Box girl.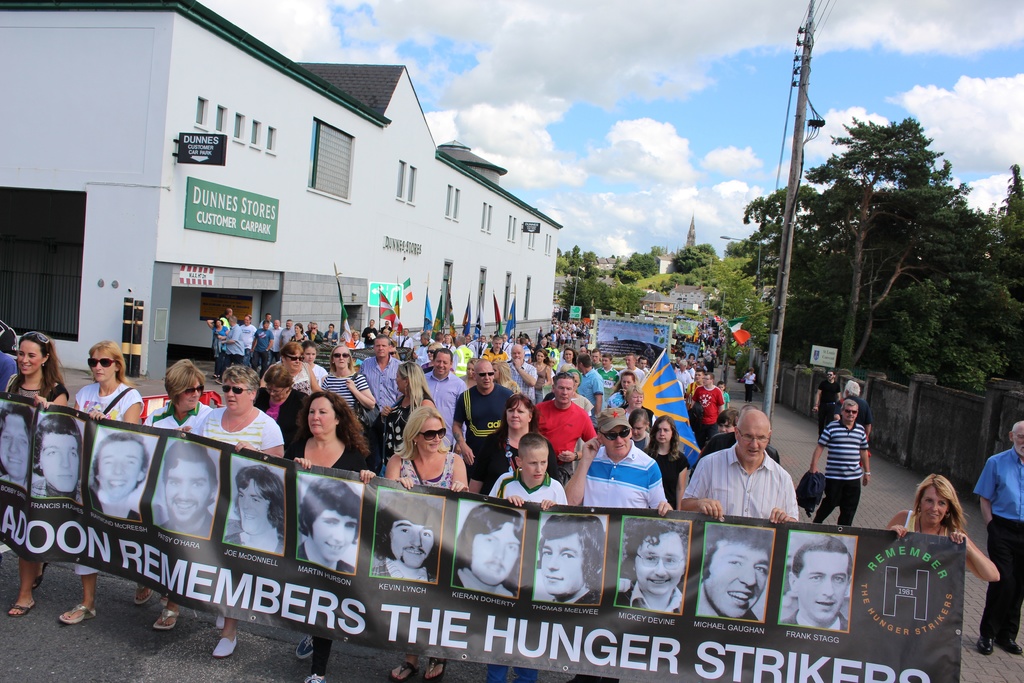
{"x1": 642, "y1": 418, "x2": 689, "y2": 511}.
